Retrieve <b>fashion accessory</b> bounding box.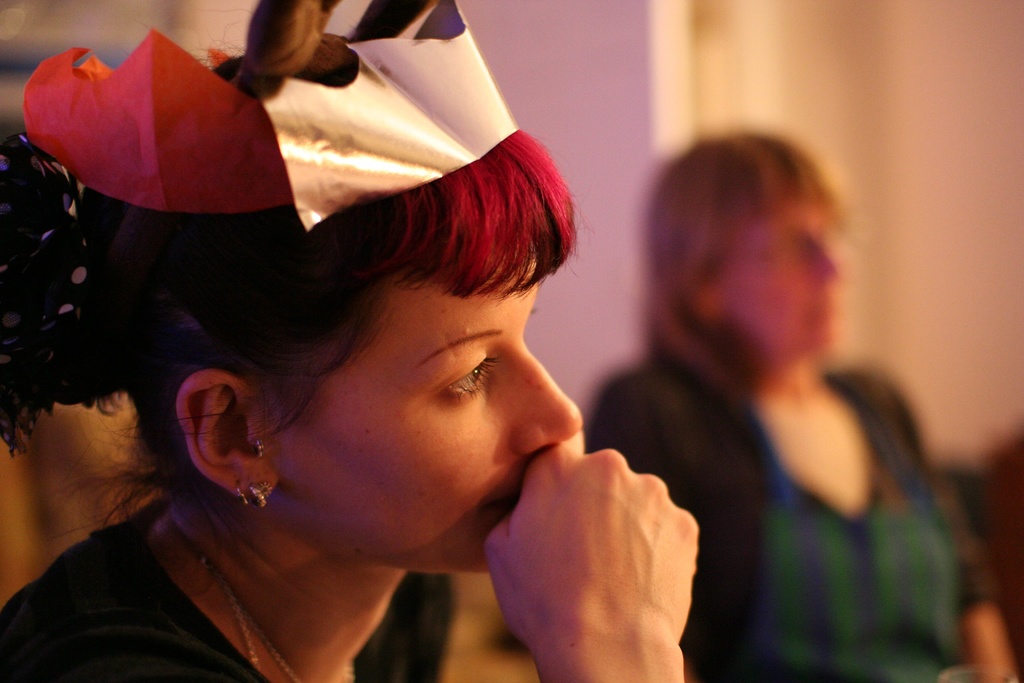
Bounding box: Rect(177, 527, 299, 682).
